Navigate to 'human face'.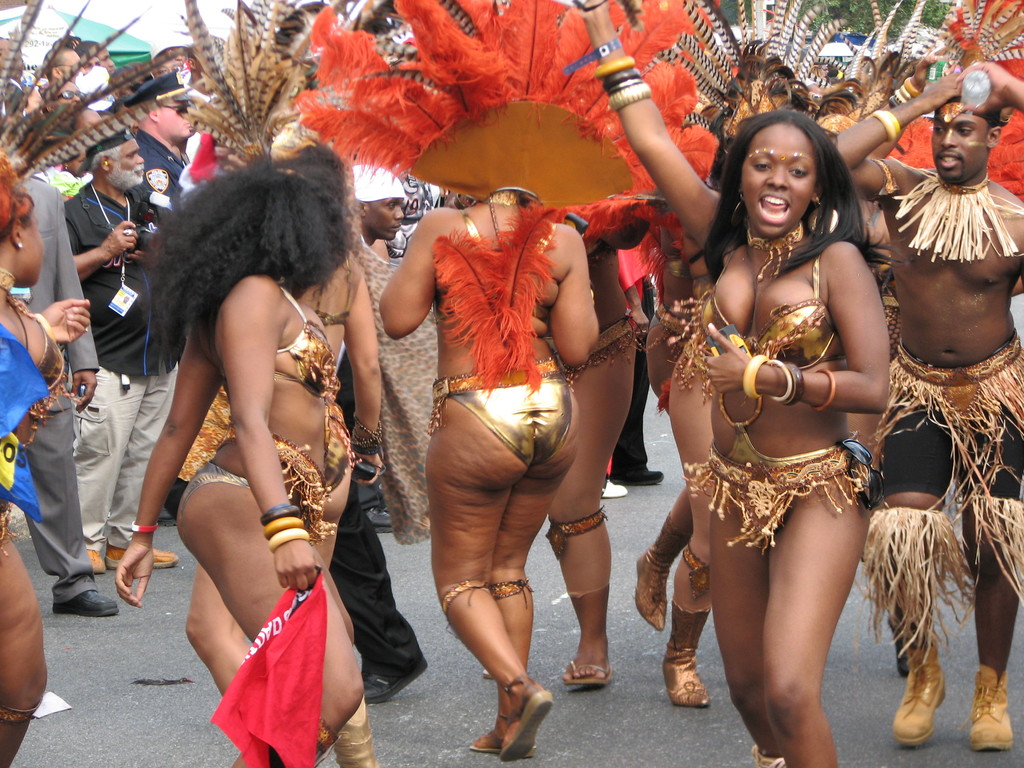
Navigation target: 366:195:404:242.
